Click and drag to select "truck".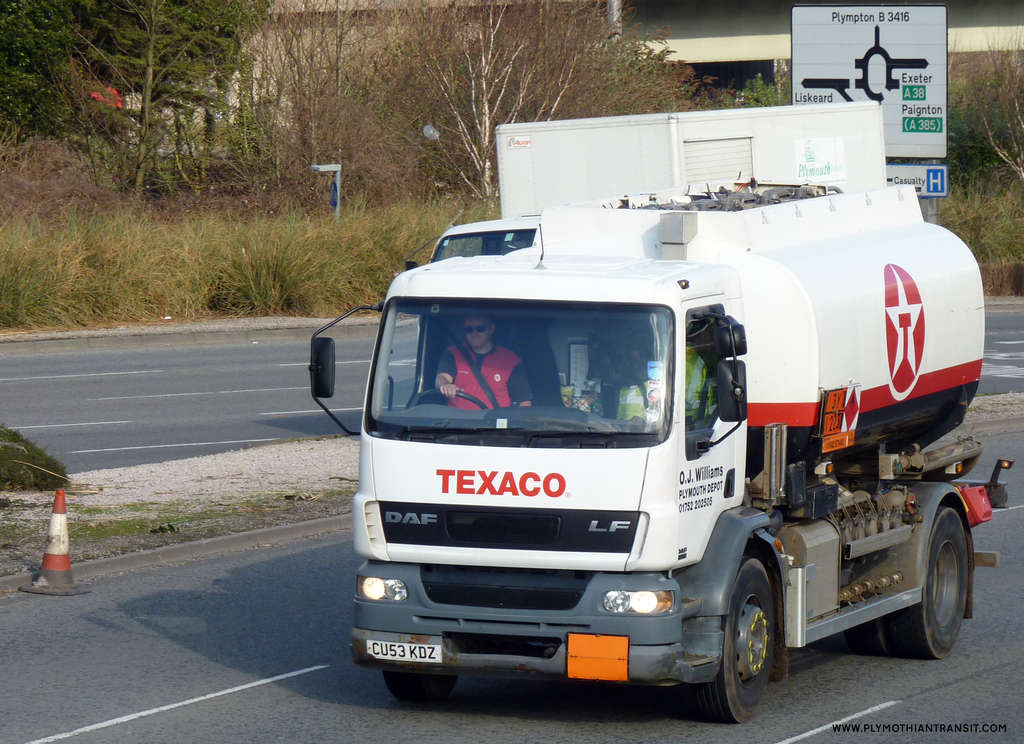
Selection: locate(324, 135, 1016, 720).
